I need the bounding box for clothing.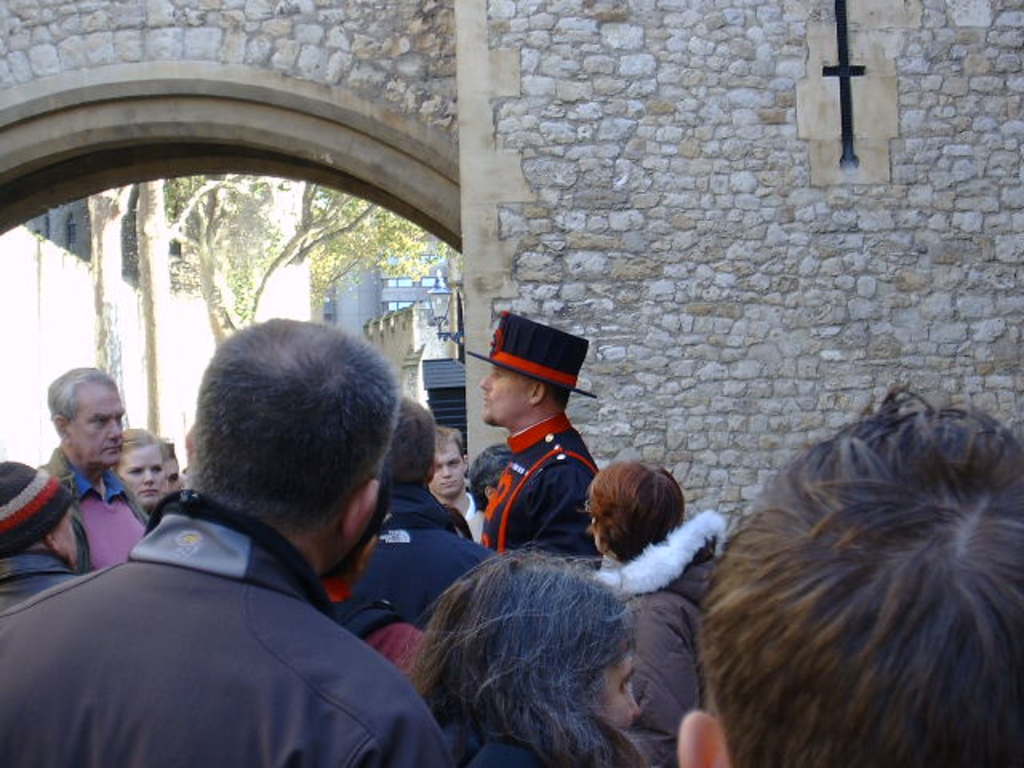
Here it is: [37,453,150,582].
